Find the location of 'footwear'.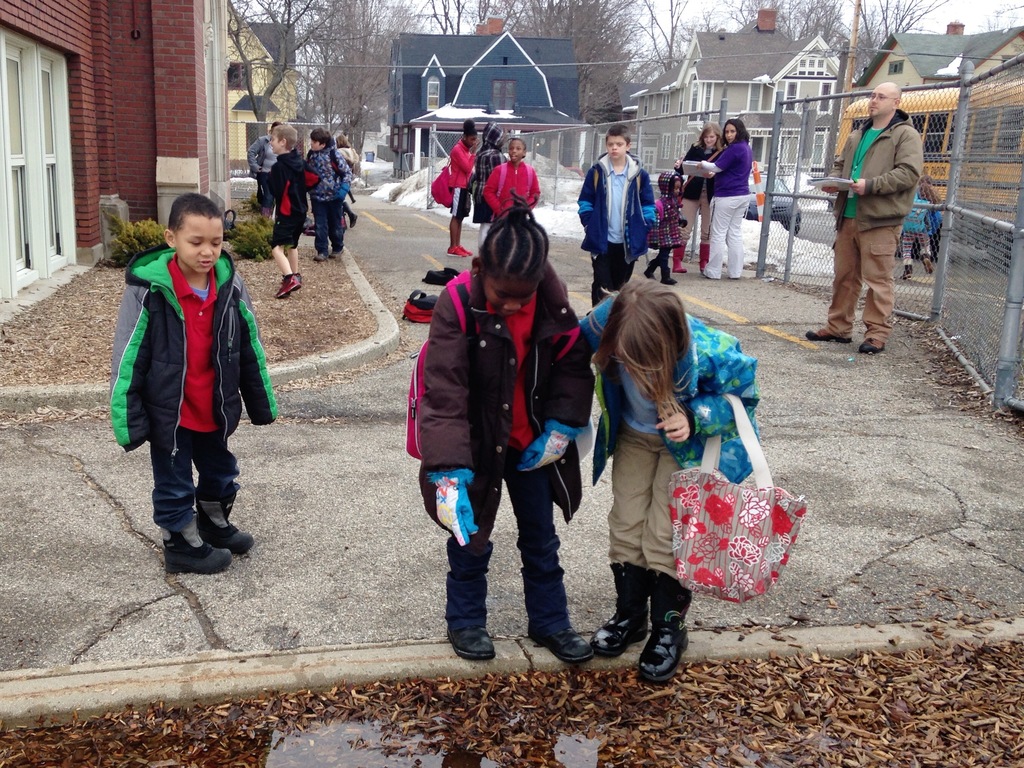
Location: rect(459, 246, 475, 257).
